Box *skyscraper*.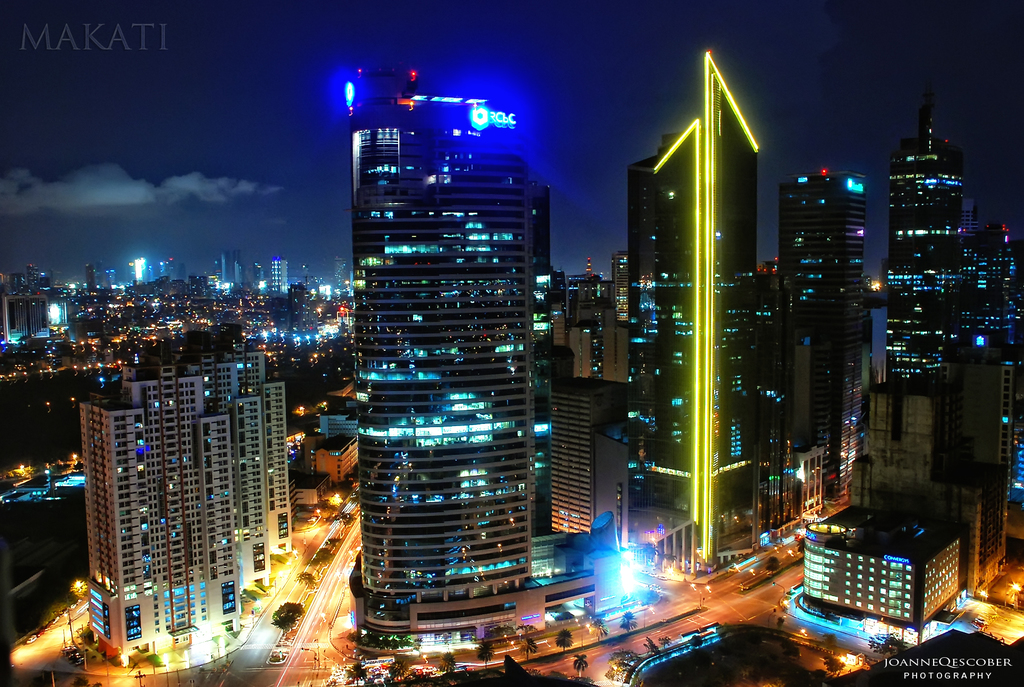
[881, 93, 976, 383].
